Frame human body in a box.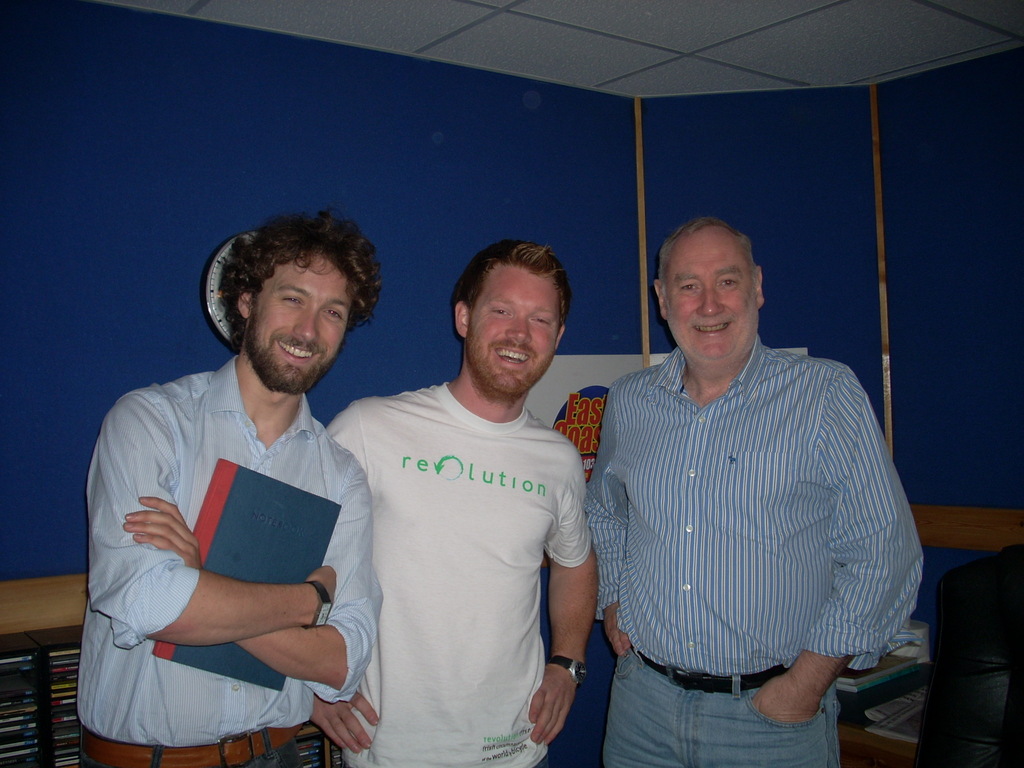
<box>77,207,390,767</box>.
